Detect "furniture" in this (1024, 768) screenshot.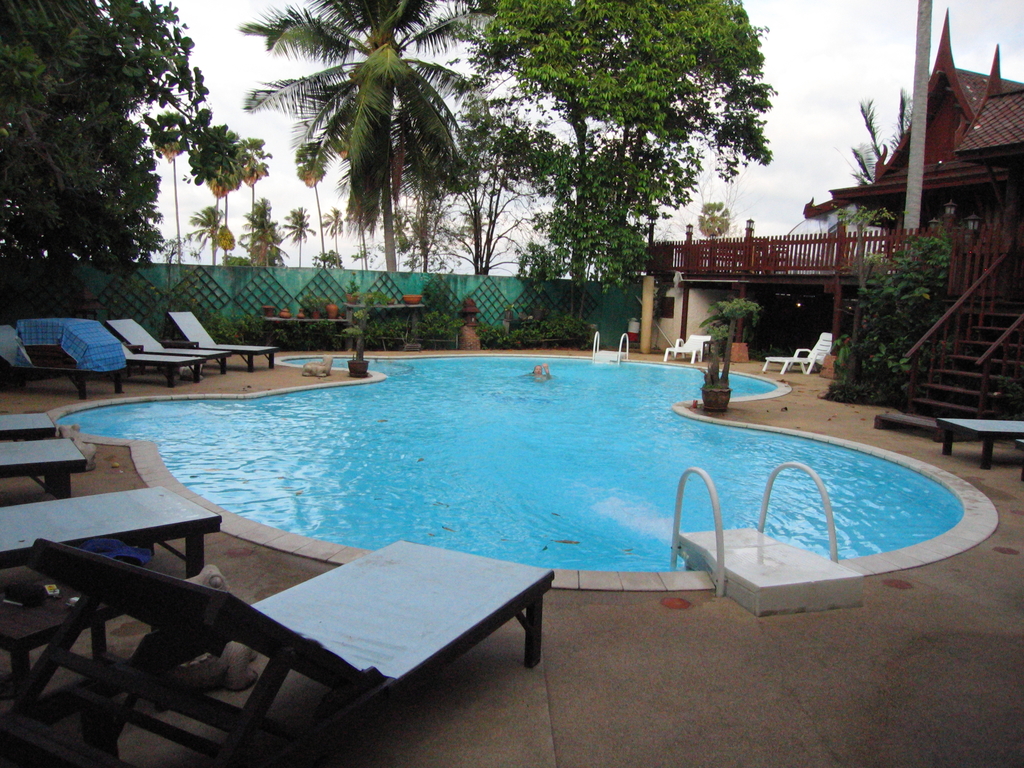
Detection: [0, 537, 555, 767].
